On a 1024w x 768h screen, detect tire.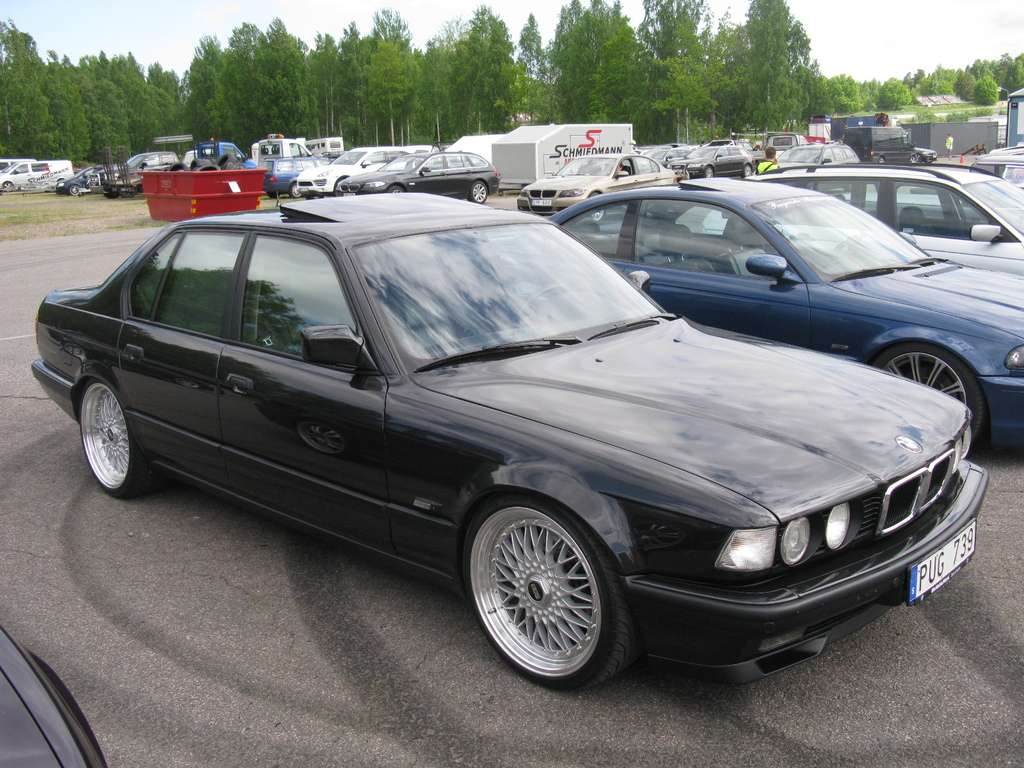
left=388, top=183, right=409, bottom=192.
